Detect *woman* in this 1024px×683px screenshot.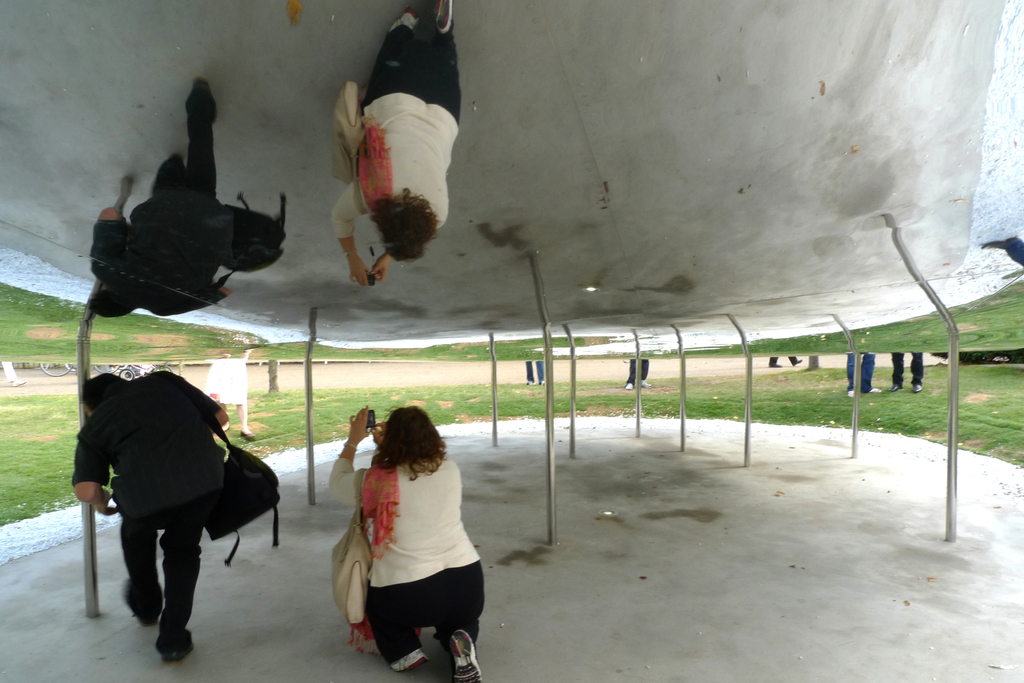
Detection: (x1=325, y1=402, x2=483, y2=675).
